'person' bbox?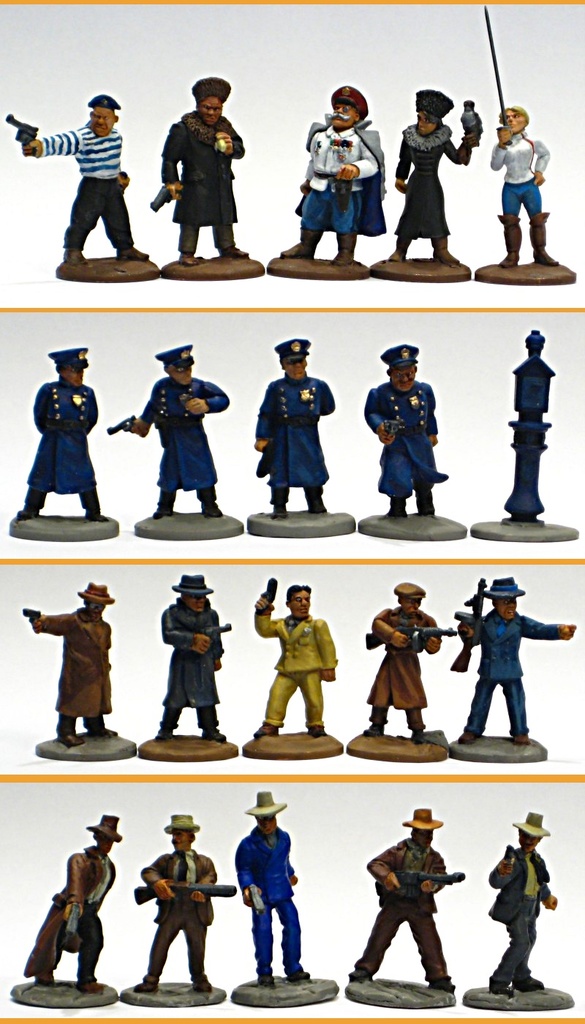
{"x1": 362, "y1": 581, "x2": 441, "y2": 742}
